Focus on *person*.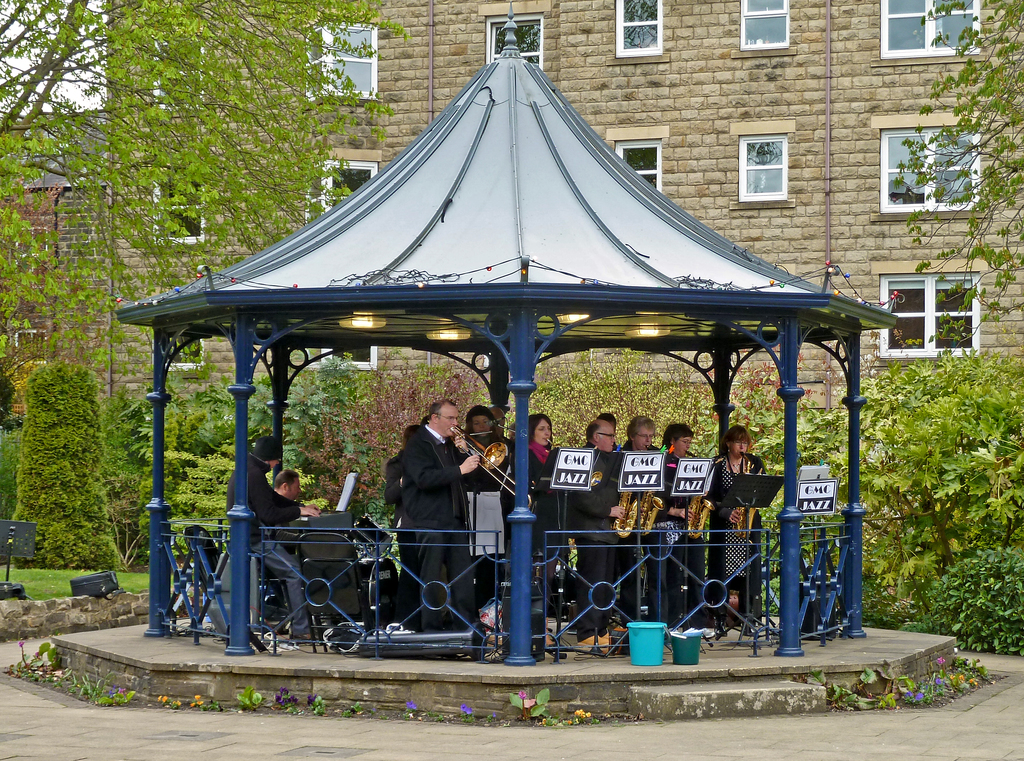
Focused at l=387, t=380, r=493, b=597.
